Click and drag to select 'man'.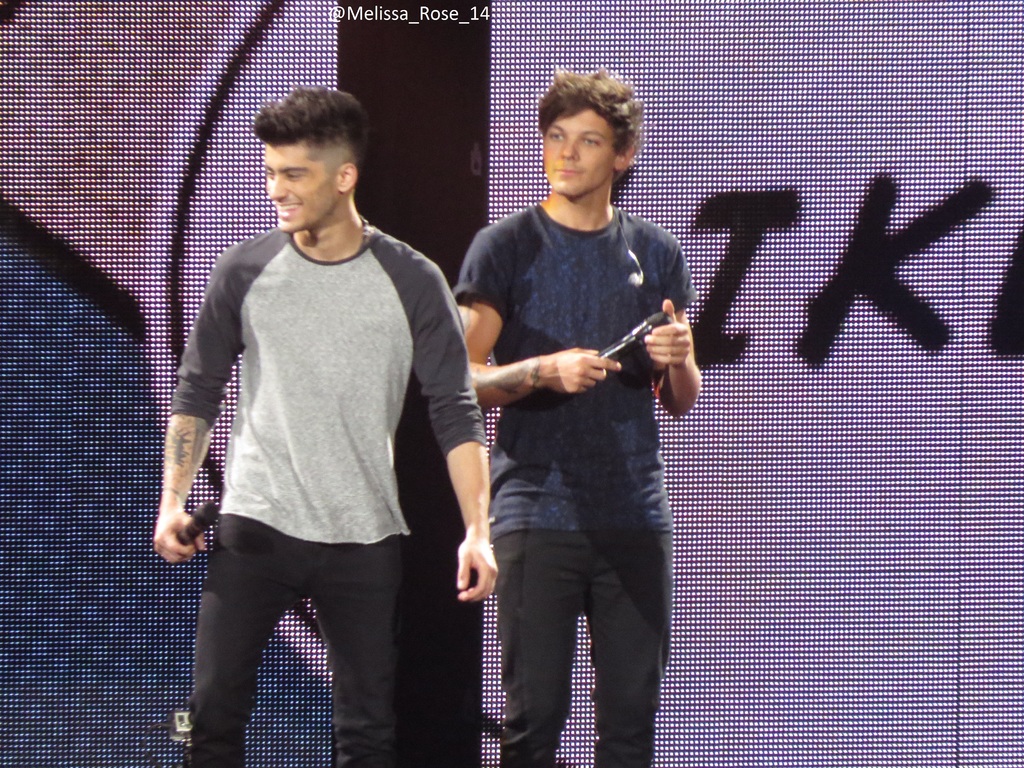
Selection: Rect(449, 66, 706, 767).
